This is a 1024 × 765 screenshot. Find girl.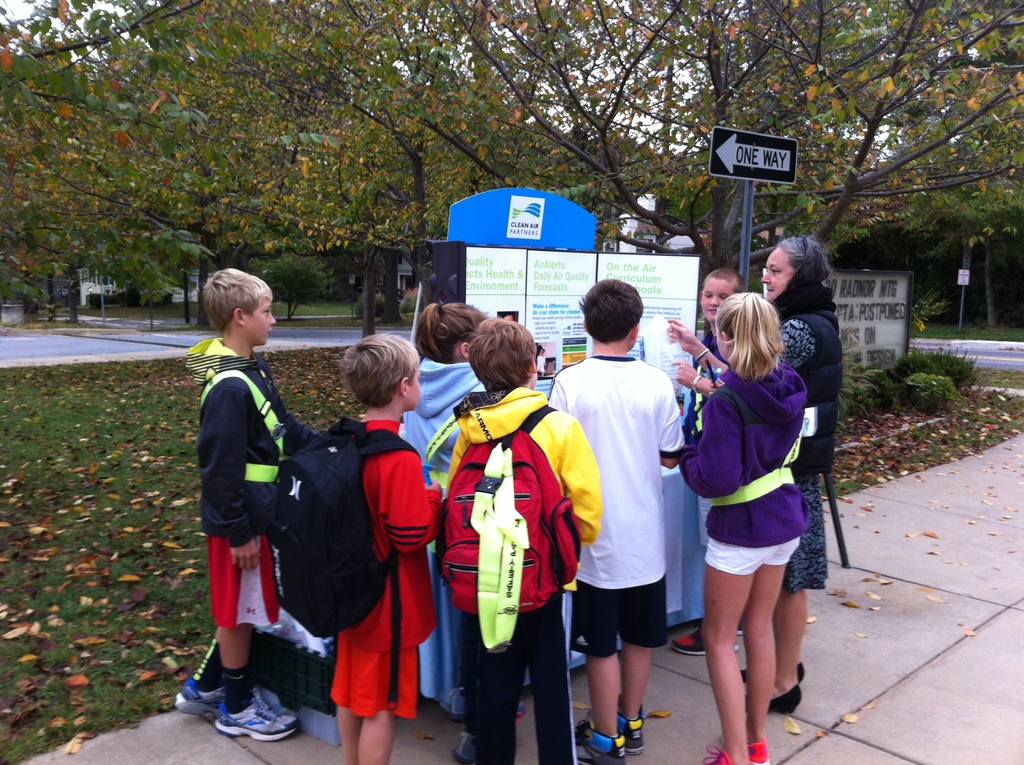
Bounding box: Rect(404, 301, 484, 708).
